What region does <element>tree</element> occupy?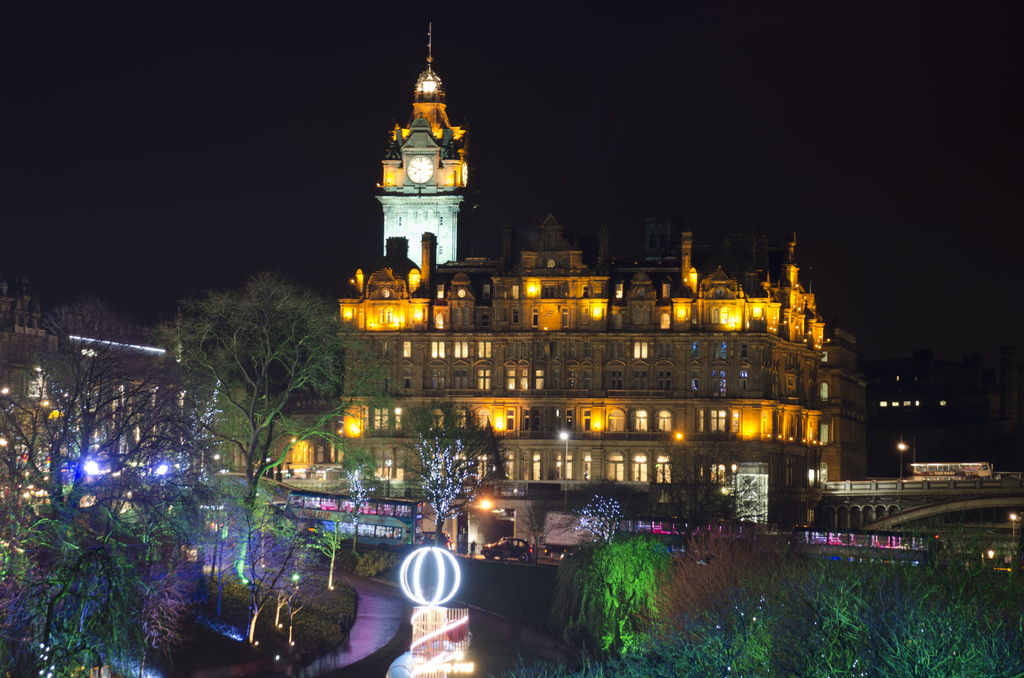
pyautogui.locateOnScreen(0, 497, 196, 677).
